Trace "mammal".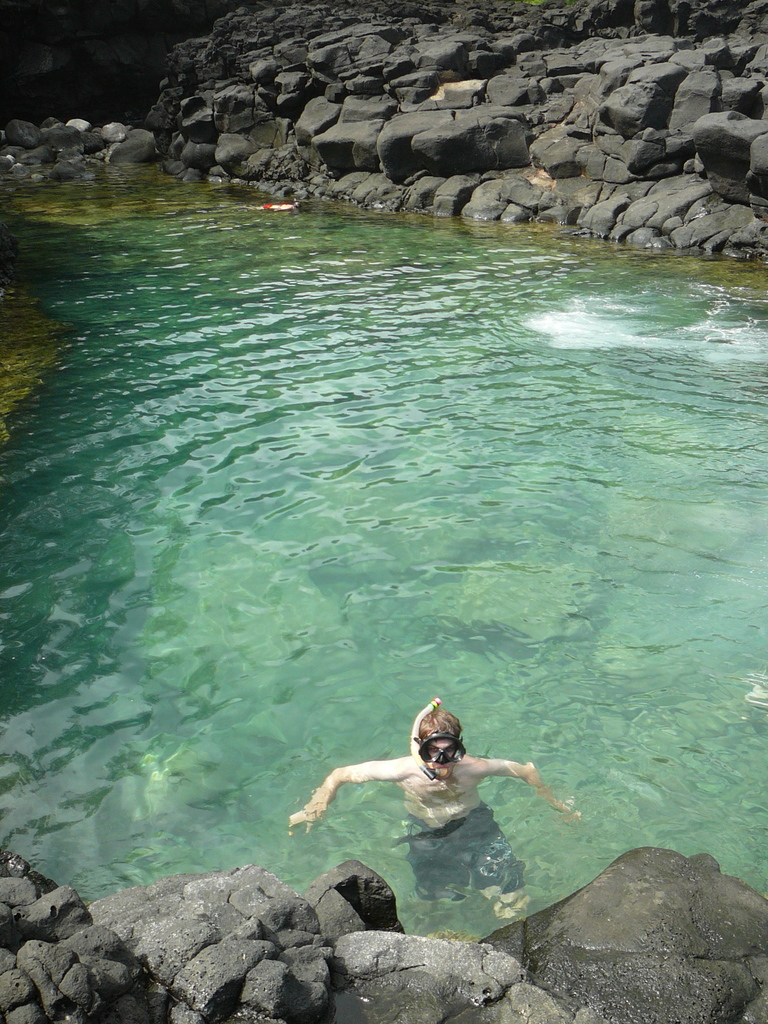
Traced to 316,702,557,873.
